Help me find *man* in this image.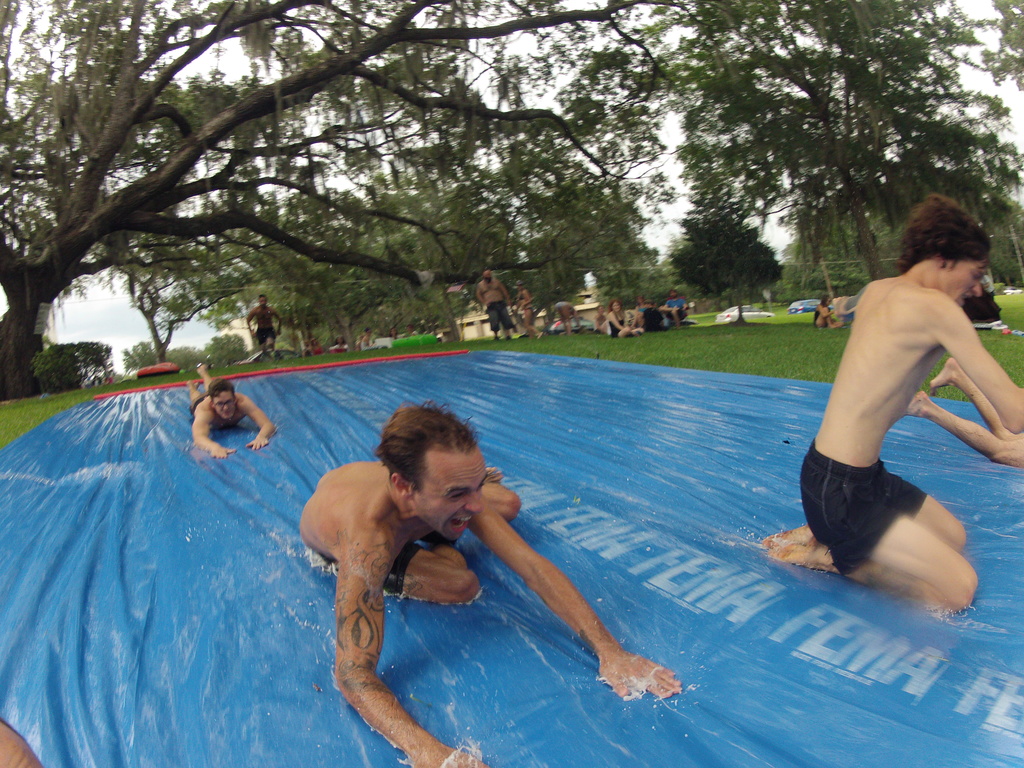
Found it: BBox(476, 266, 512, 342).
